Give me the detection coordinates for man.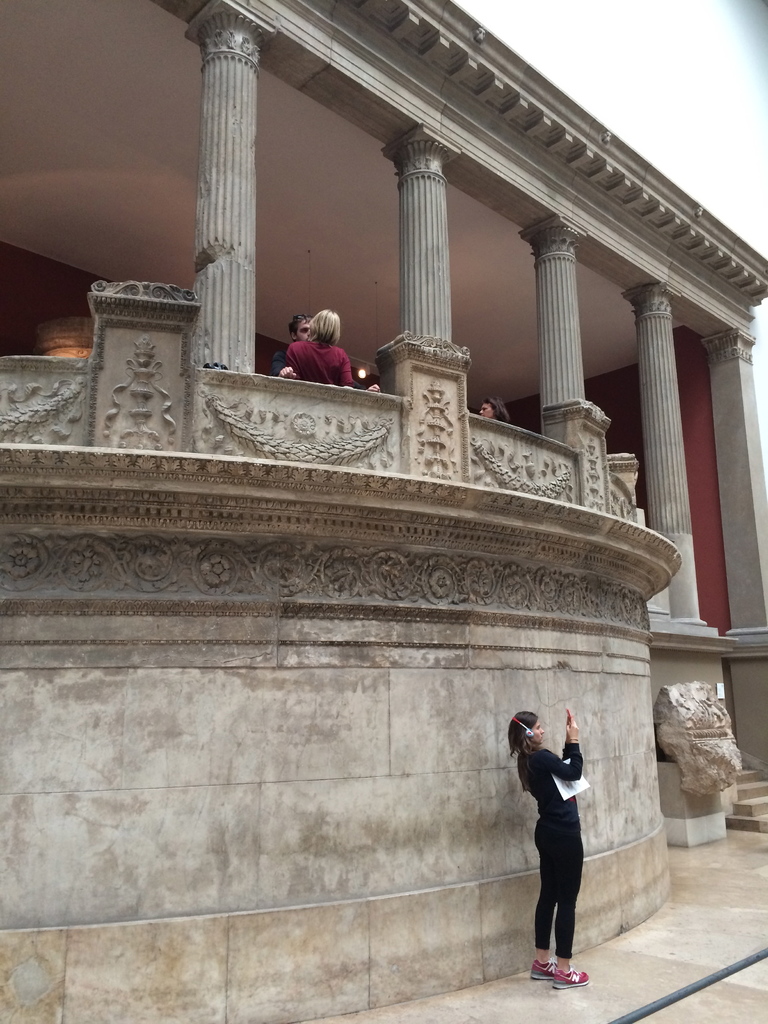
[x1=271, y1=308, x2=384, y2=387].
